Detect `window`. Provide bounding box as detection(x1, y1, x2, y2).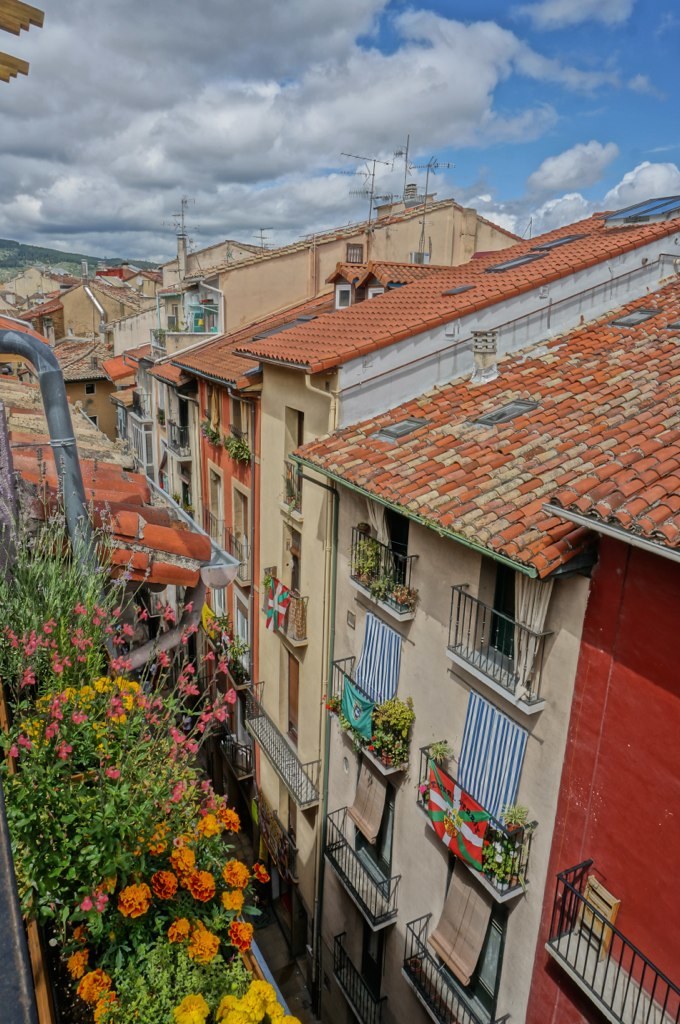
detection(201, 379, 217, 439).
